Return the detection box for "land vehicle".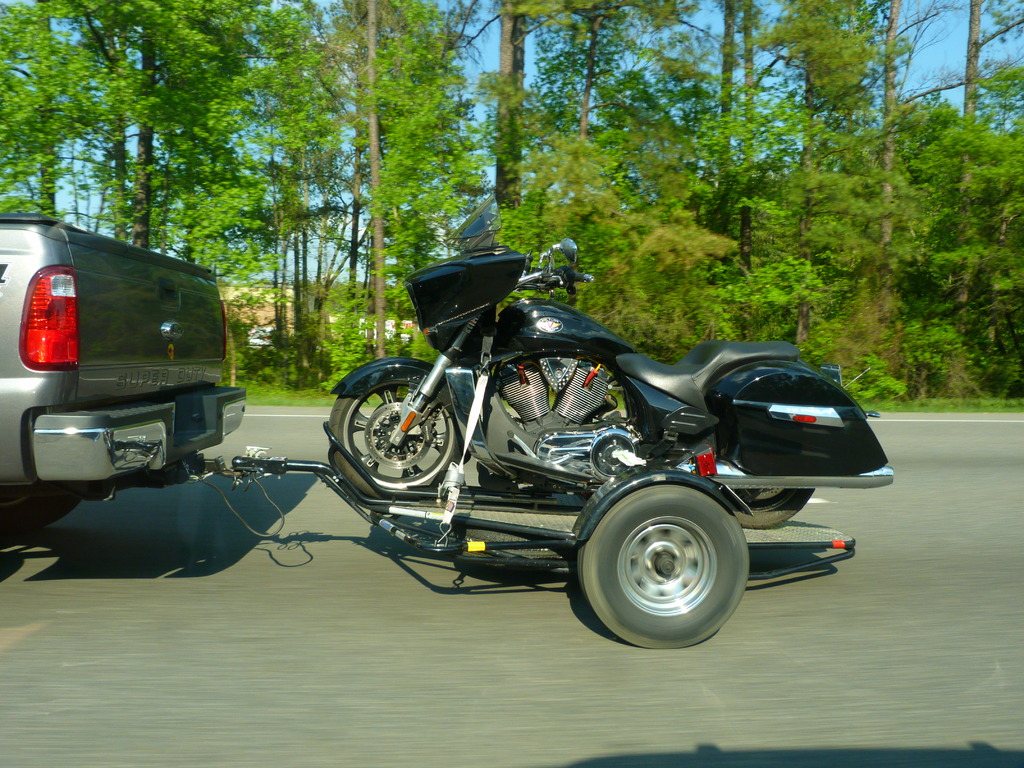
[x1=239, y1=435, x2=858, y2=651].
